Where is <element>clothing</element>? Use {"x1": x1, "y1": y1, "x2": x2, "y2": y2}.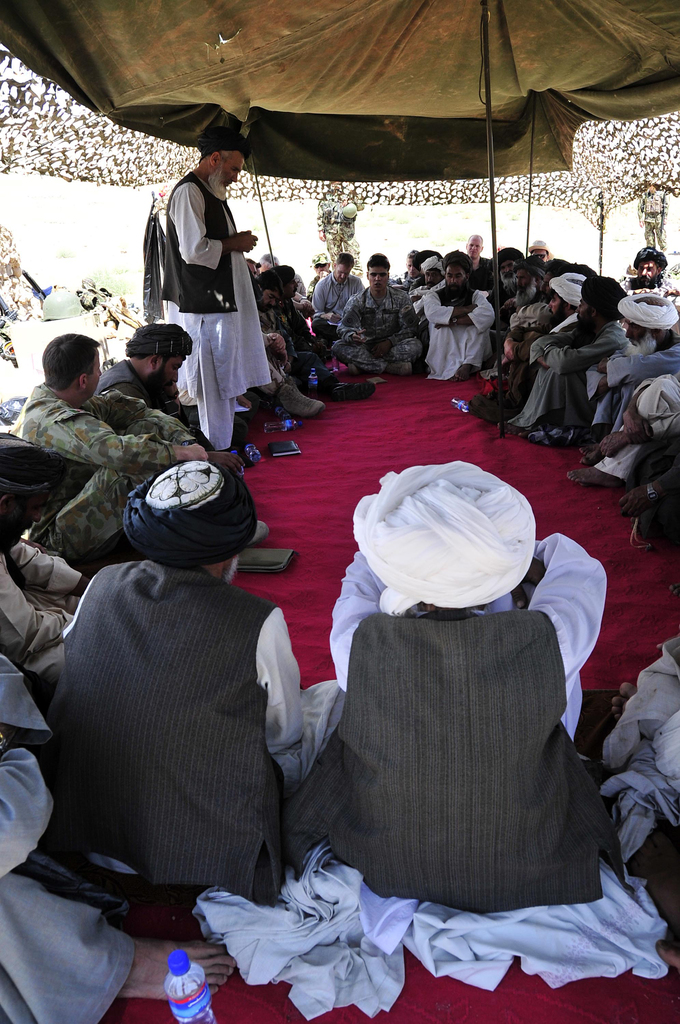
{"x1": 306, "y1": 269, "x2": 367, "y2": 337}.
